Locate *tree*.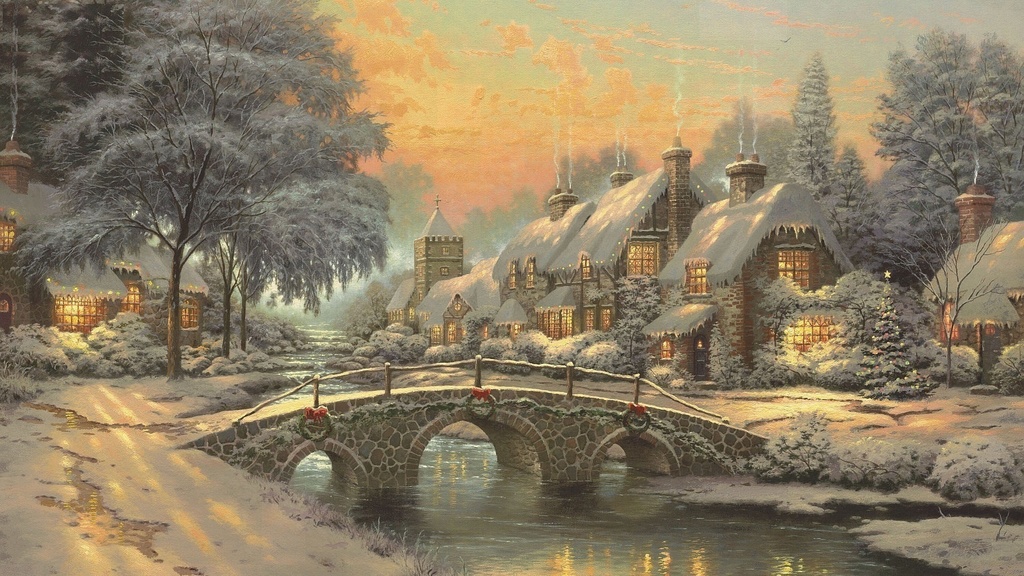
Bounding box: [0,0,125,157].
